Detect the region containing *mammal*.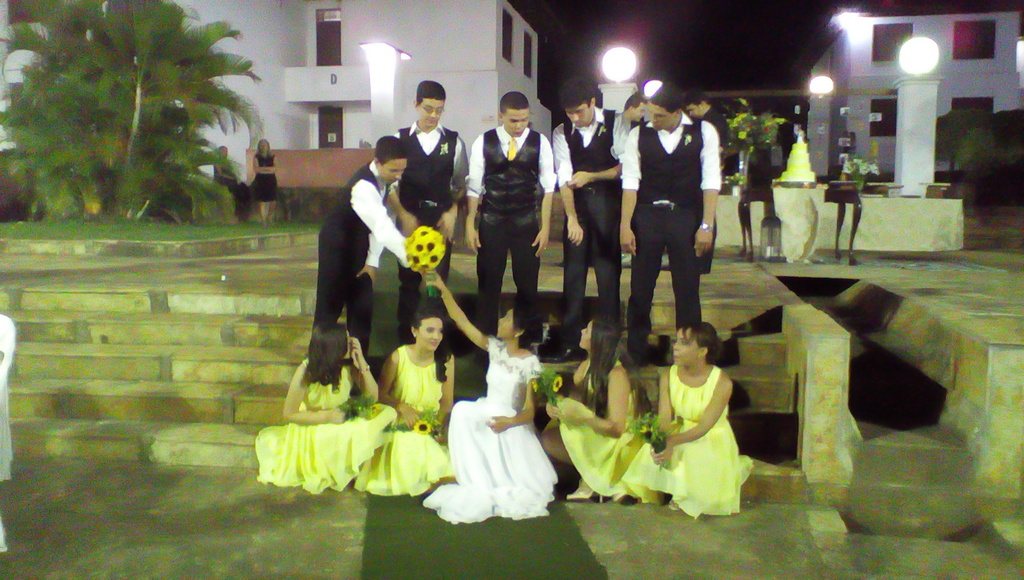
[left=248, top=135, right=281, bottom=225].
